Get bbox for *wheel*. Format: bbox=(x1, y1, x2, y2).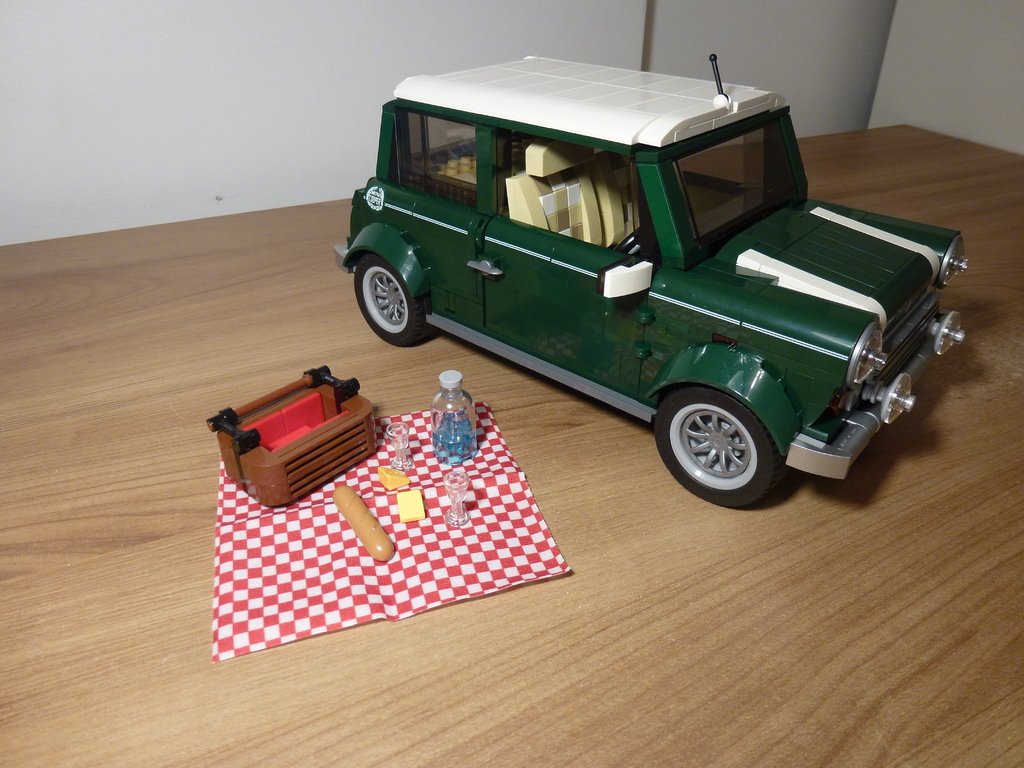
bbox=(651, 395, 796, 508).
